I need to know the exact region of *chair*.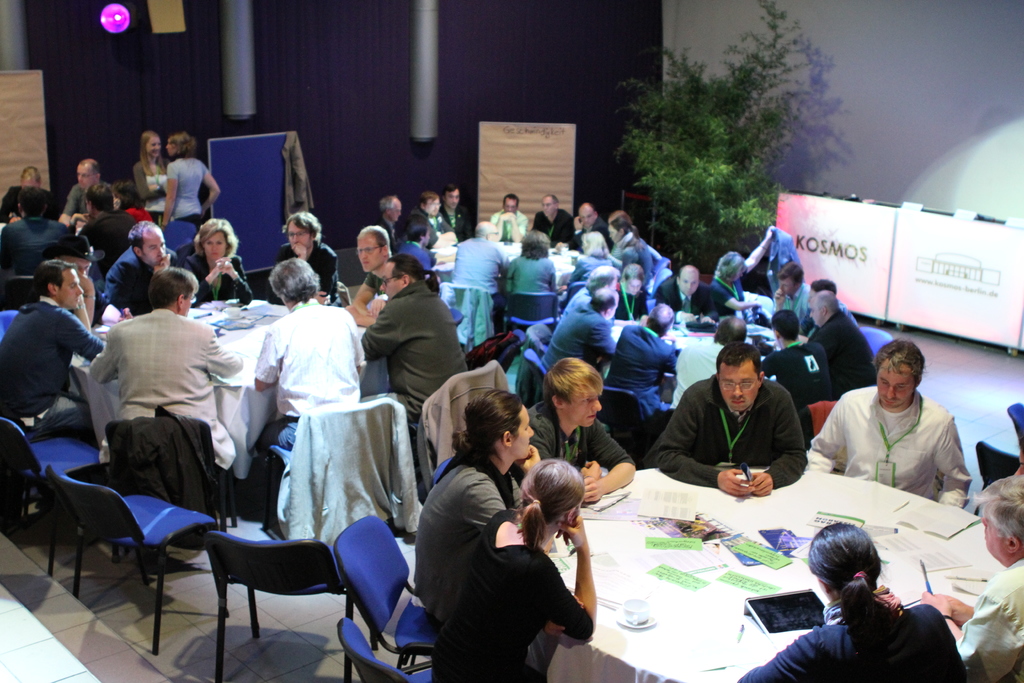
Region: (254,393,414,530).
